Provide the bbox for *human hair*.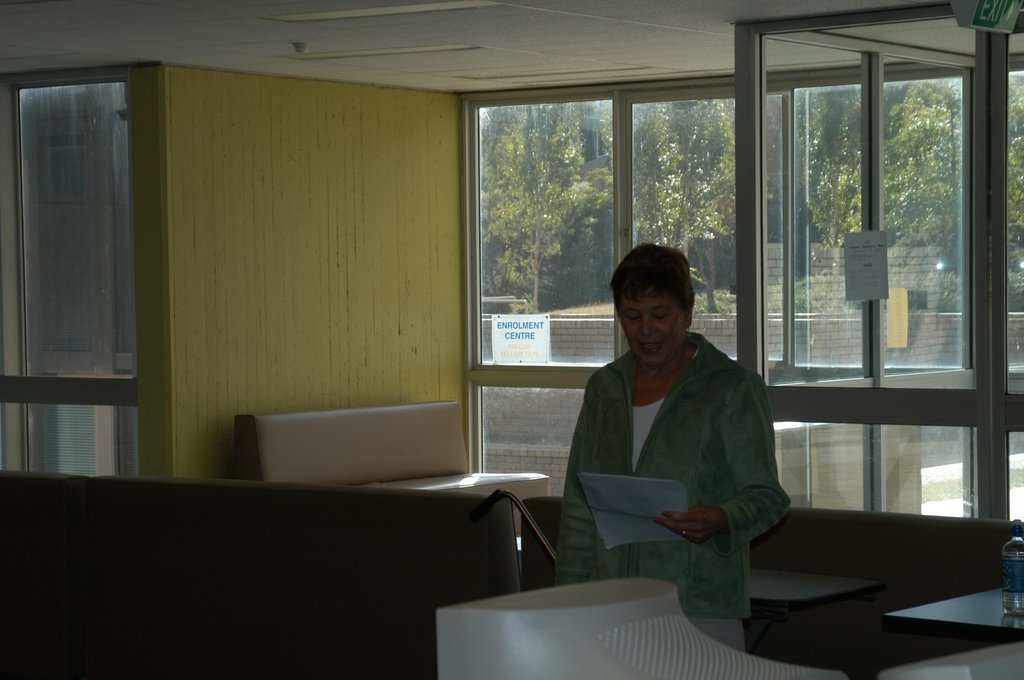
<region>614, 246, 707, 310</region>.
